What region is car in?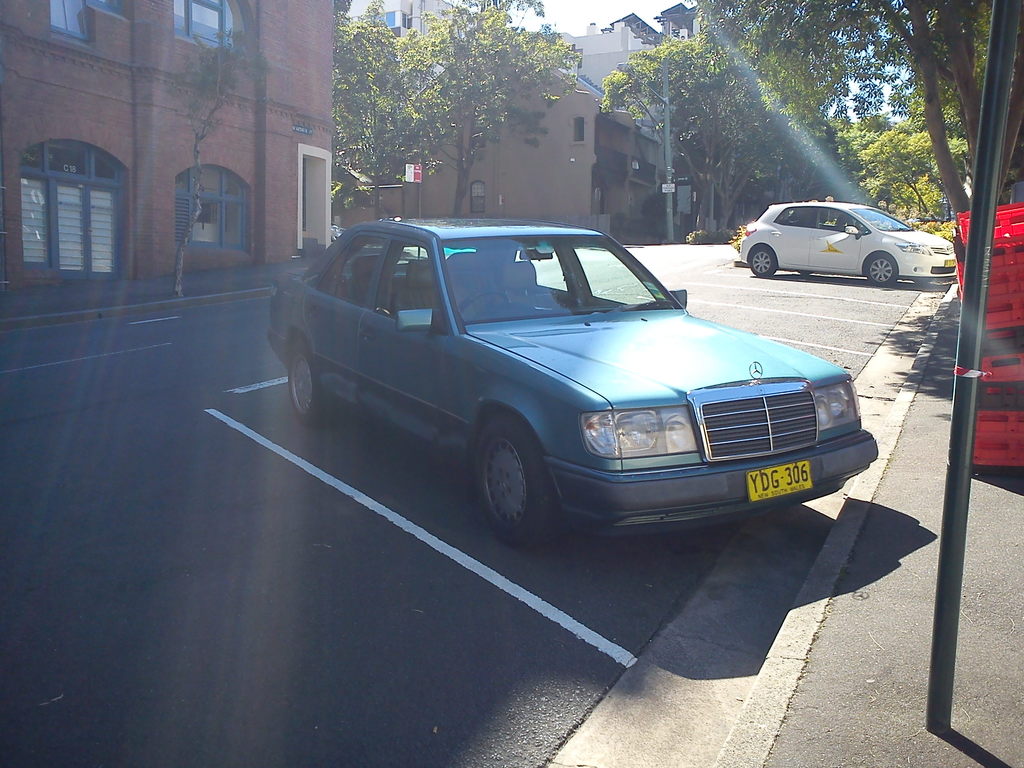
left=742, top=198, right=957, bottom=283.
